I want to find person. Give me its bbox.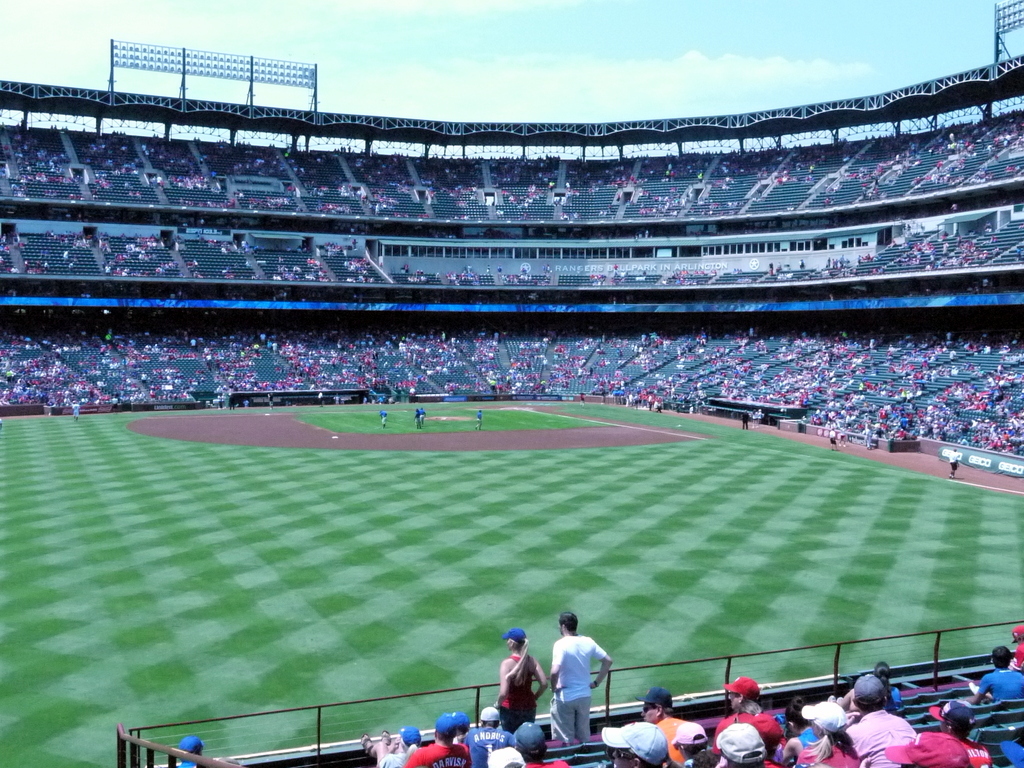
rect(431, 696, 467, 767).
